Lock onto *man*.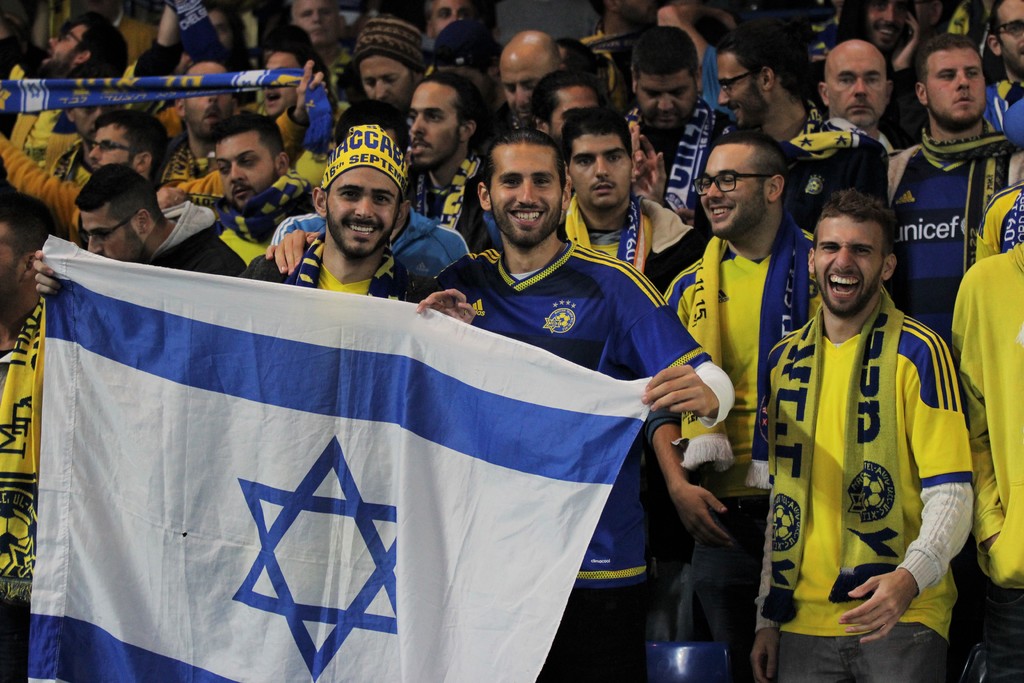
Locked: crop(725, 195, 991, 682).
